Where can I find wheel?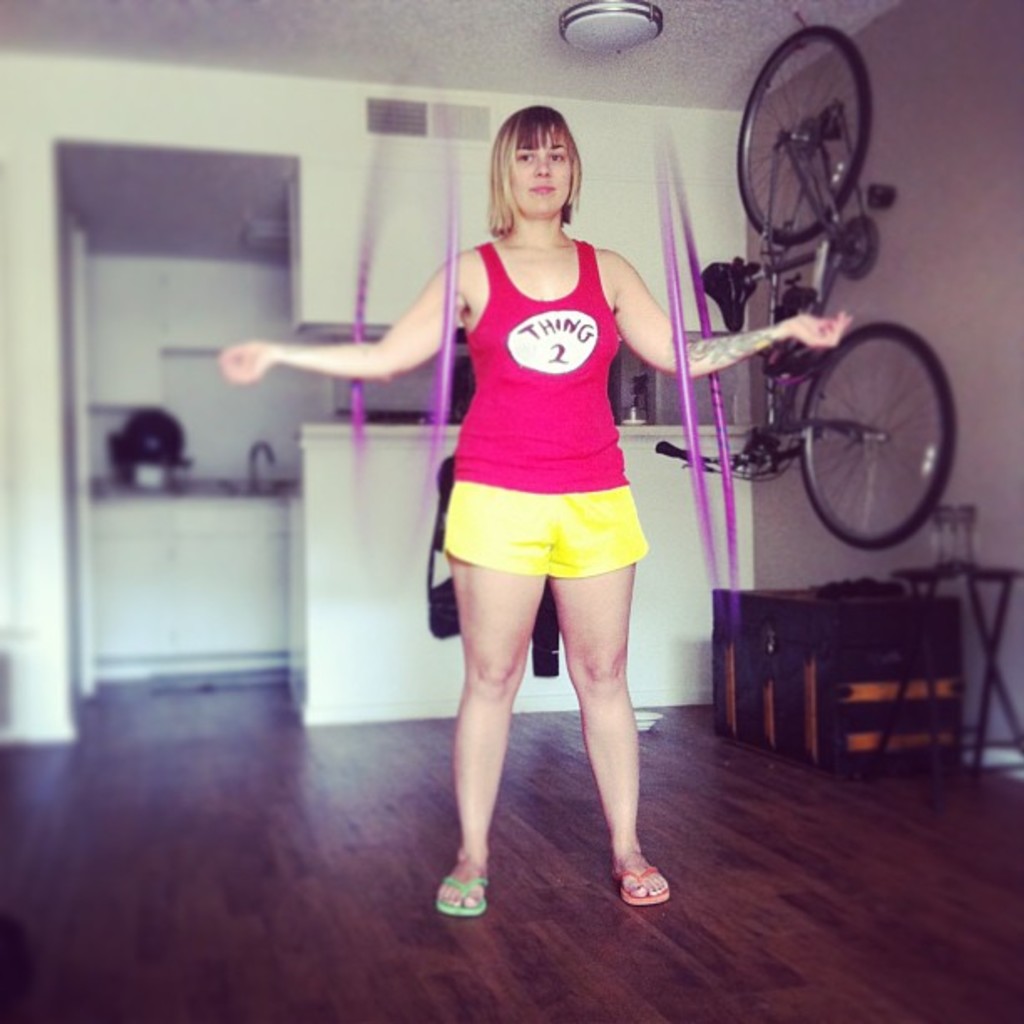
You can find it at (728, 22, 875, 233).
